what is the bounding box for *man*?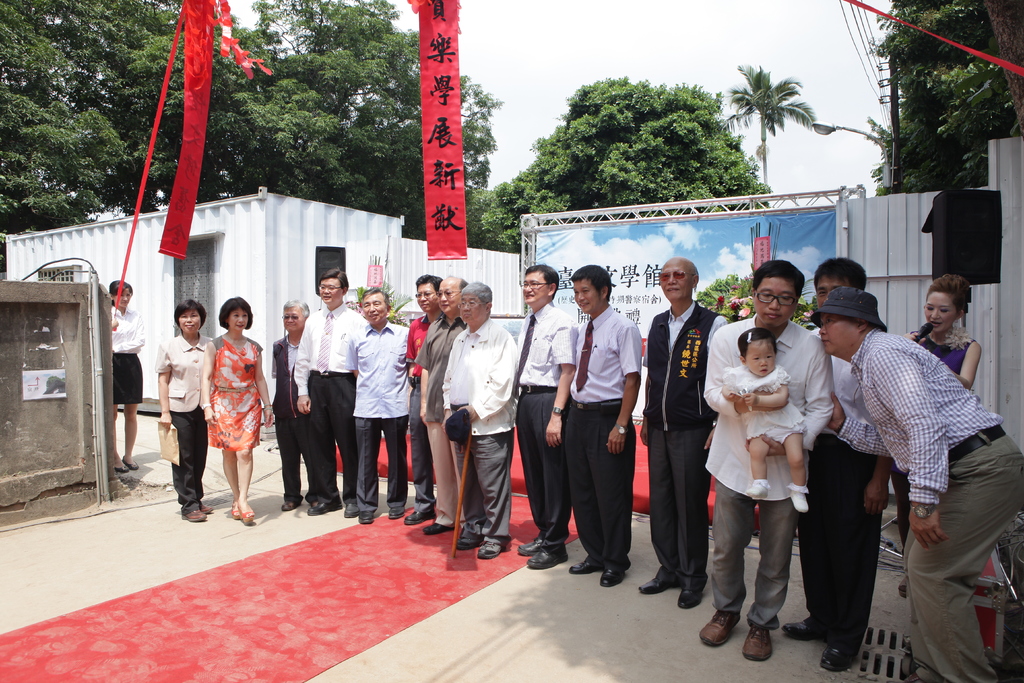
{"left": 634, "top": 252, "right": 719, "bottom": 607}.
